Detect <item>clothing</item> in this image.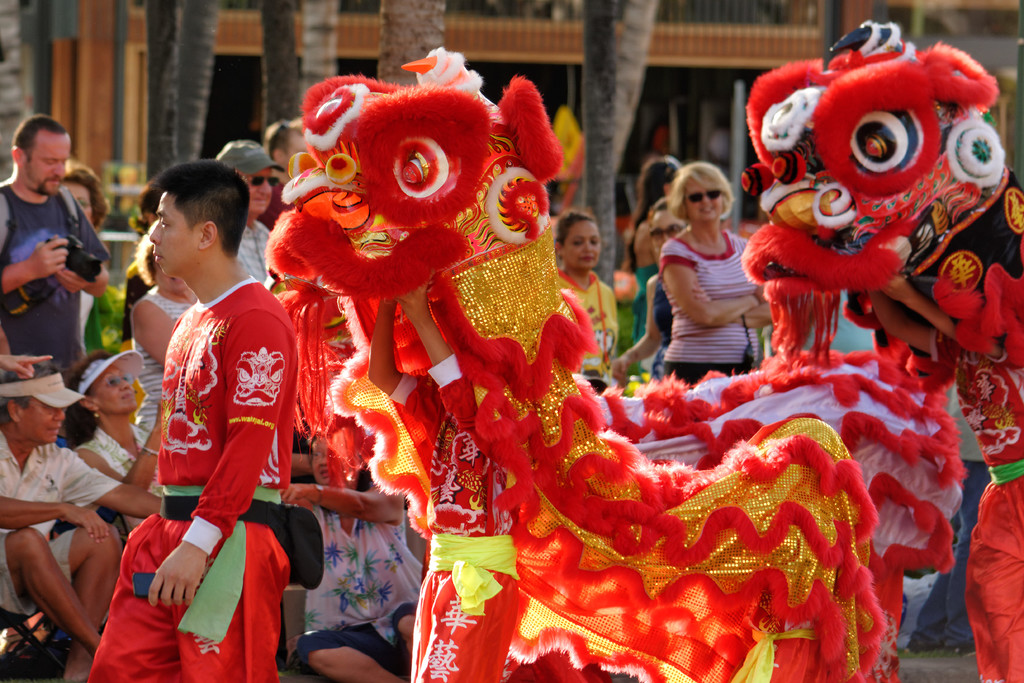
Detection: x1=76, y1=431, x2=159, y2=522.
